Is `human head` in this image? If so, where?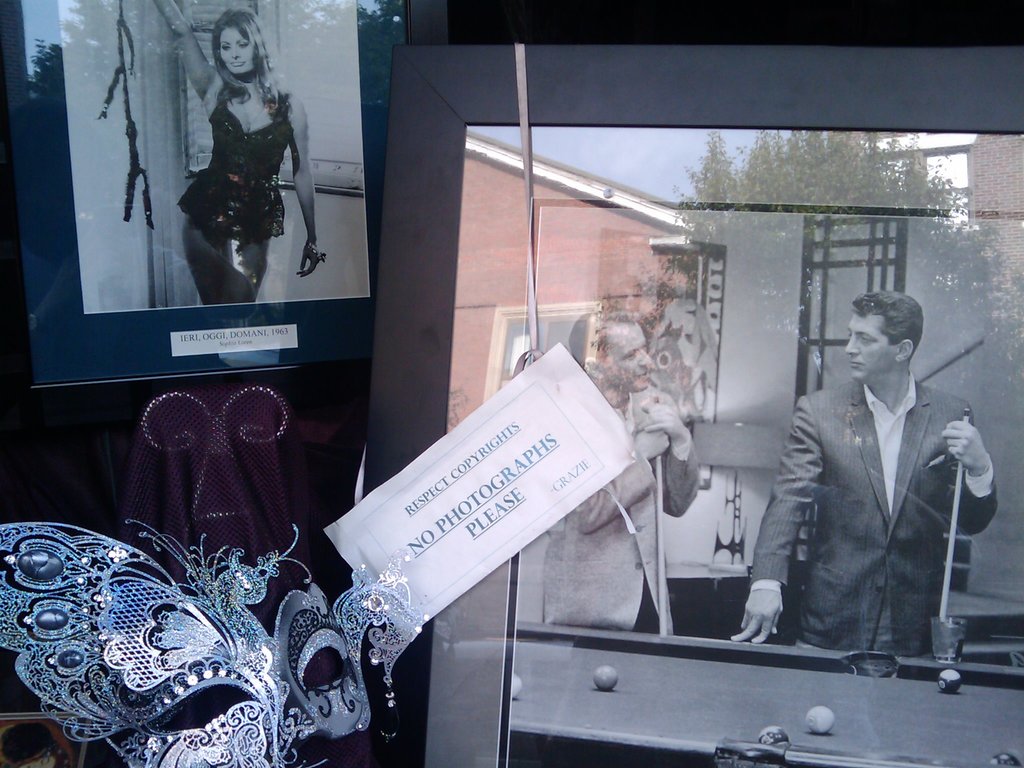
Yes, at Rect(209, 9, 273, 77).
